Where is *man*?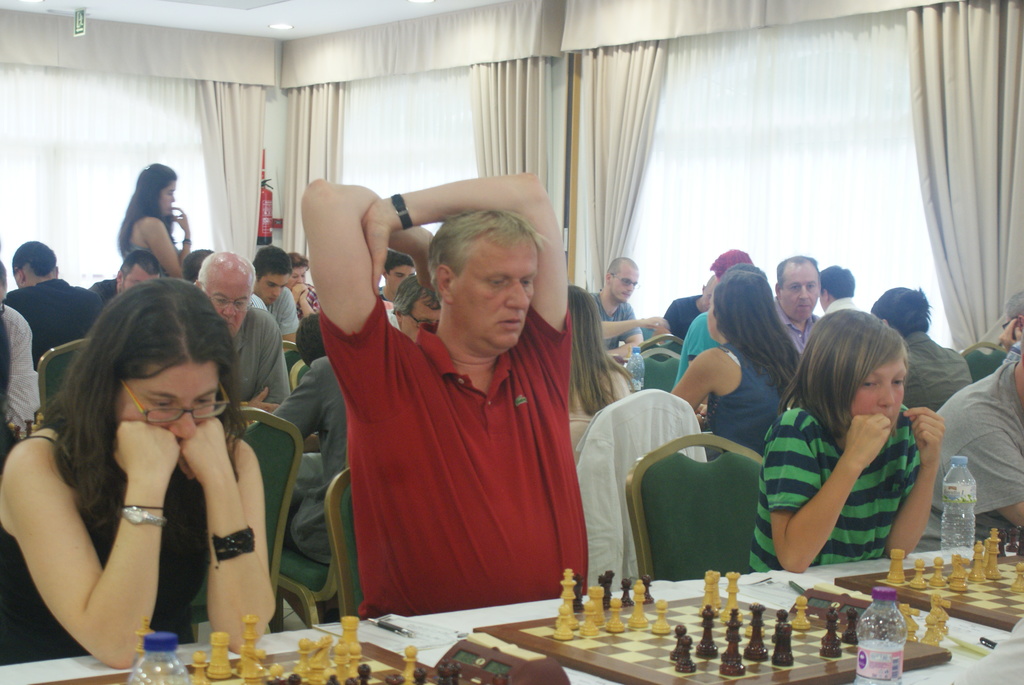
871, 285, 972, 414.
